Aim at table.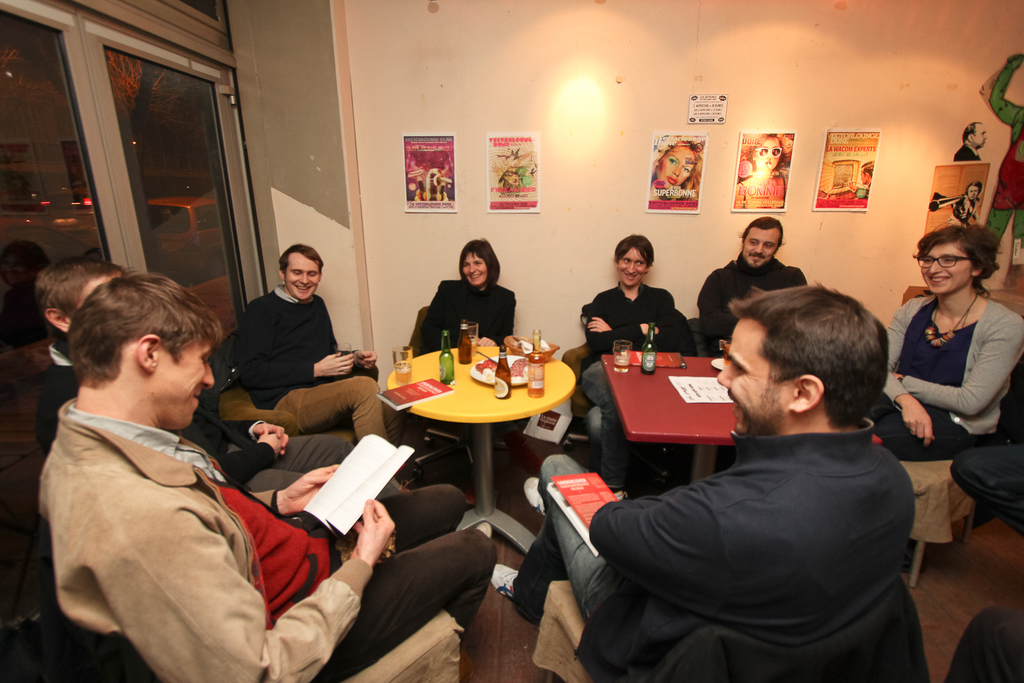
Aimed at select_region(376, 335, 587, 513).
